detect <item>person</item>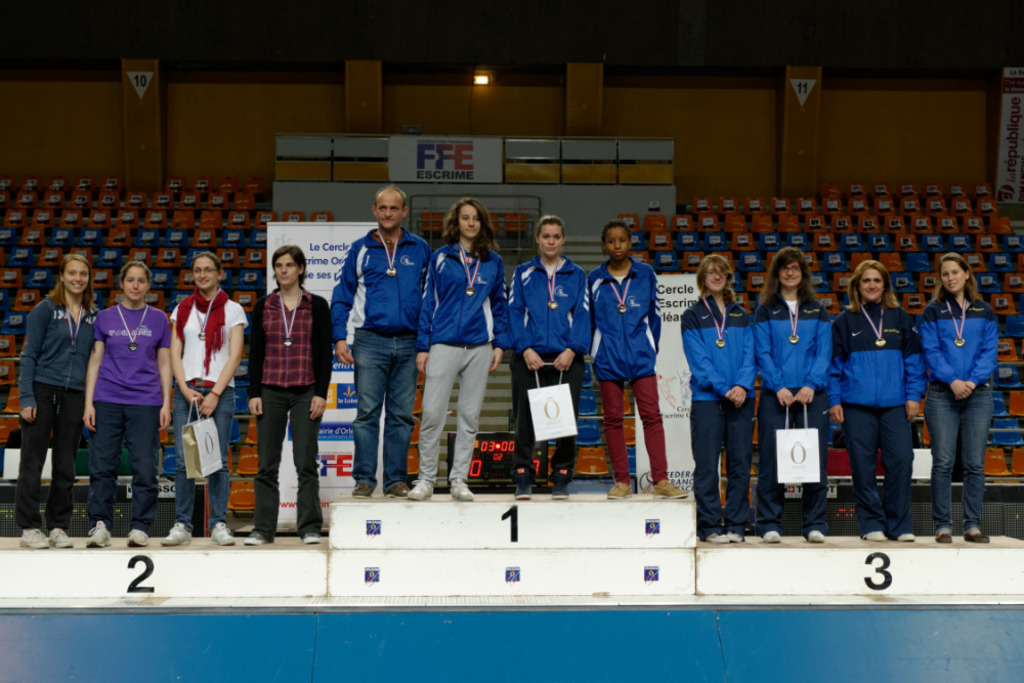
bbox=[506, 215, 589, 499]
